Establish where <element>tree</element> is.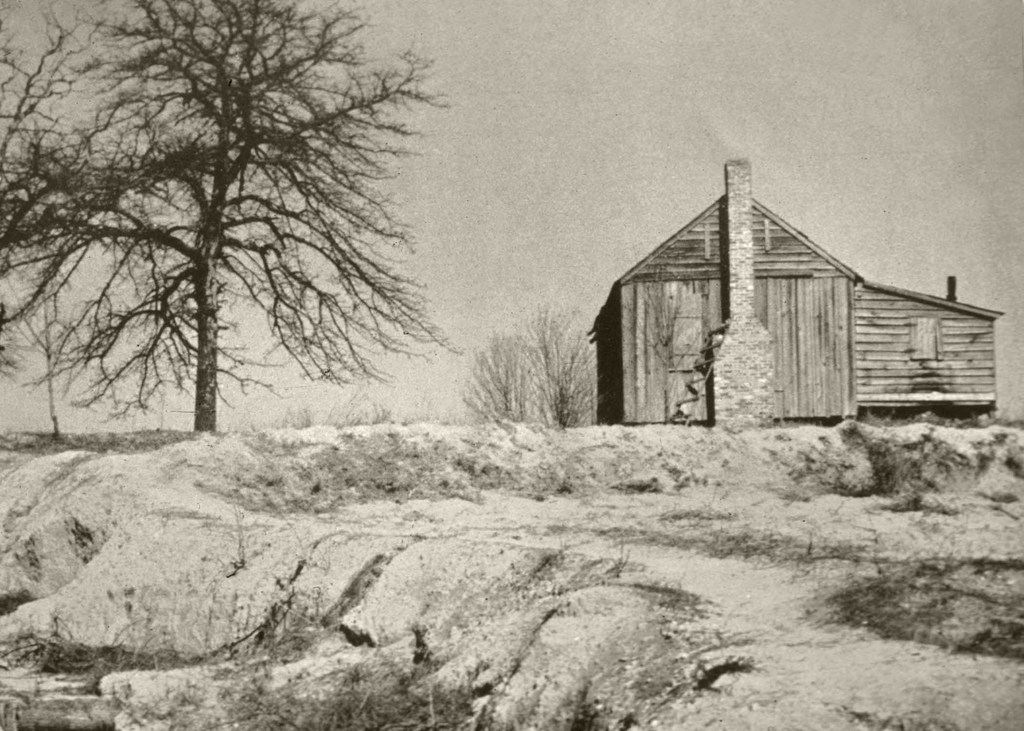
Established at Rect(516, 297, 602, 426).
